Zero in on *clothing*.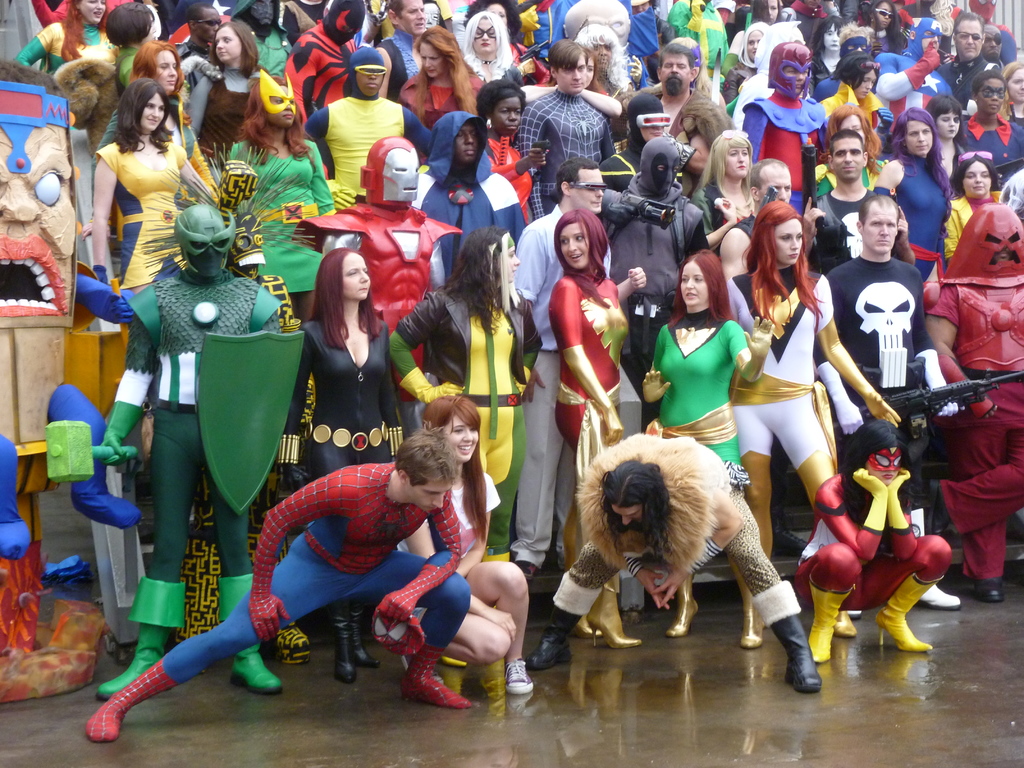
Zeroed in: left=60, top=49, right=126, bottom=136.
